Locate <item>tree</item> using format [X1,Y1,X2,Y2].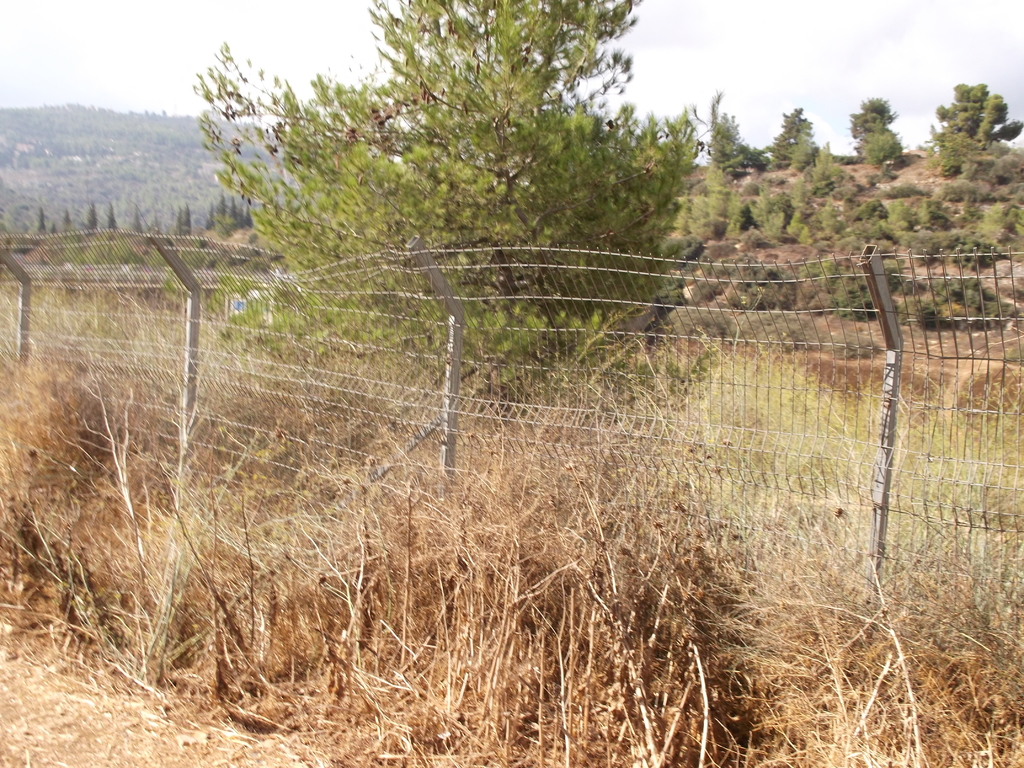
[714,86,774,183].
